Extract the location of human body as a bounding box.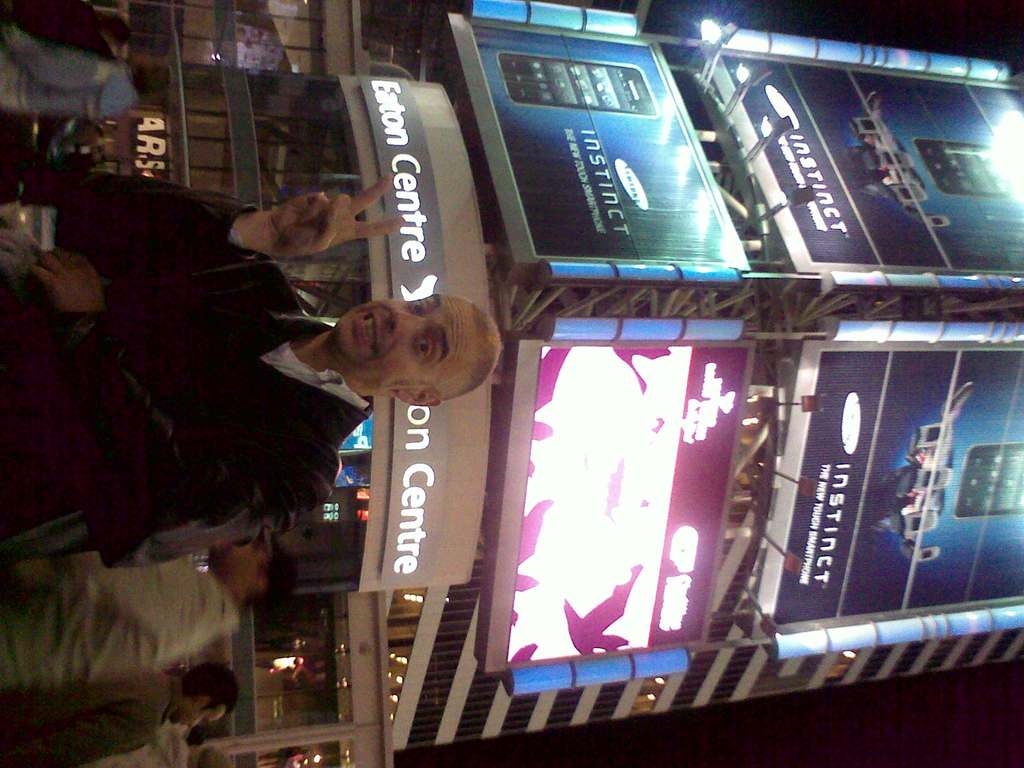
(0, 175, 497, 575).
